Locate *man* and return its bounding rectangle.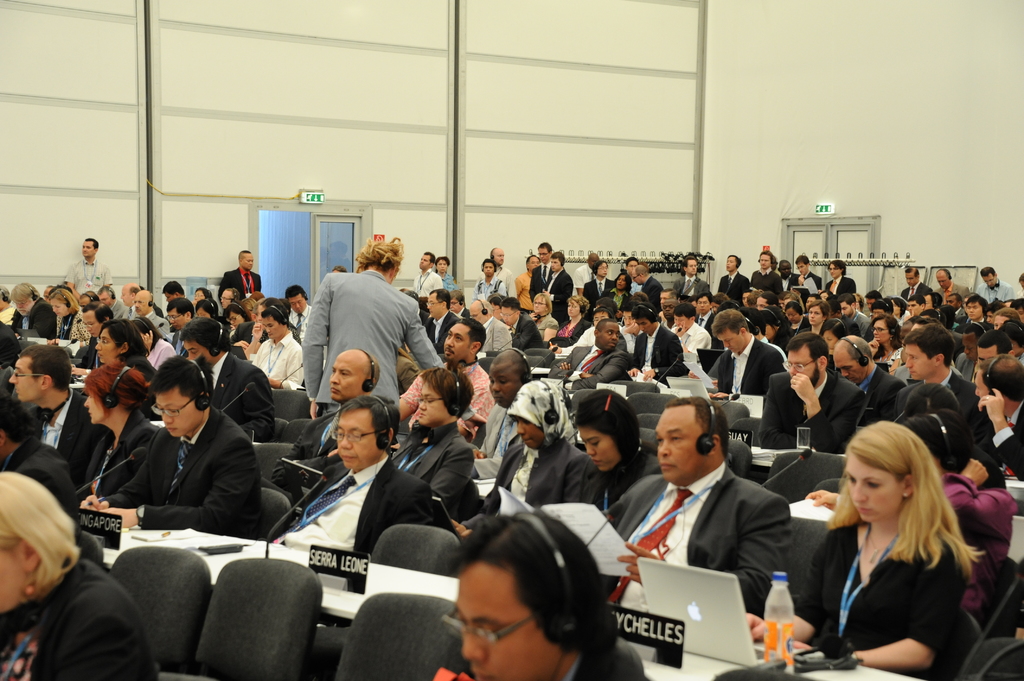
(834,336,901,426).
